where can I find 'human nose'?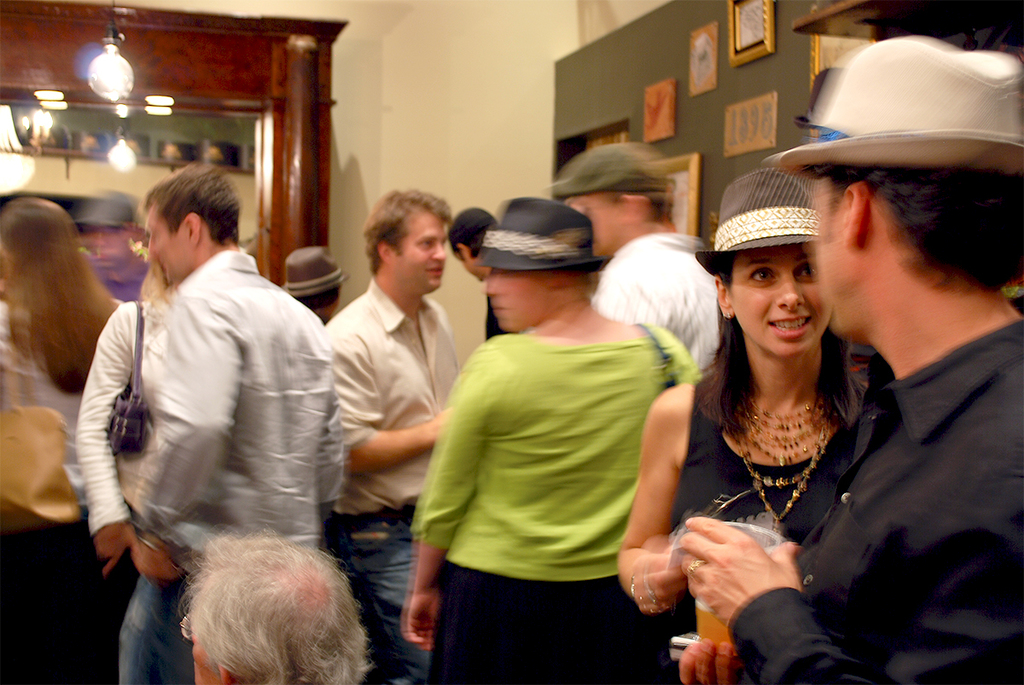
You can find it at left=777, top=274, right=806, bottom=310.
